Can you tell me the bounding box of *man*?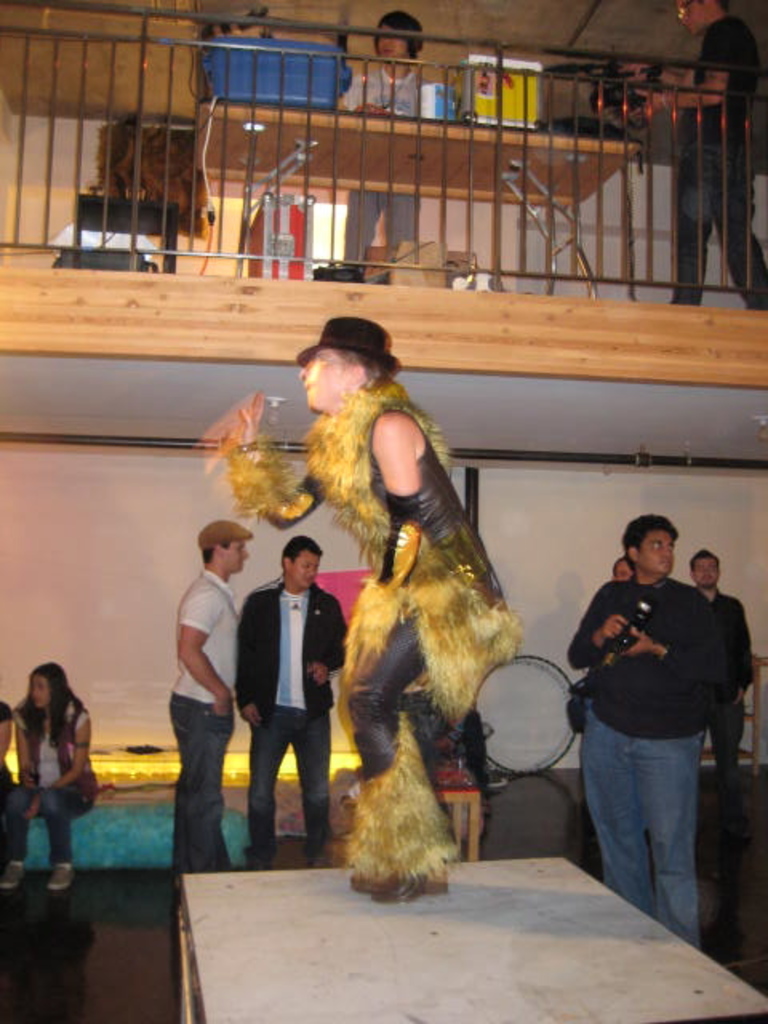
box(670, 533, 766, 834).
